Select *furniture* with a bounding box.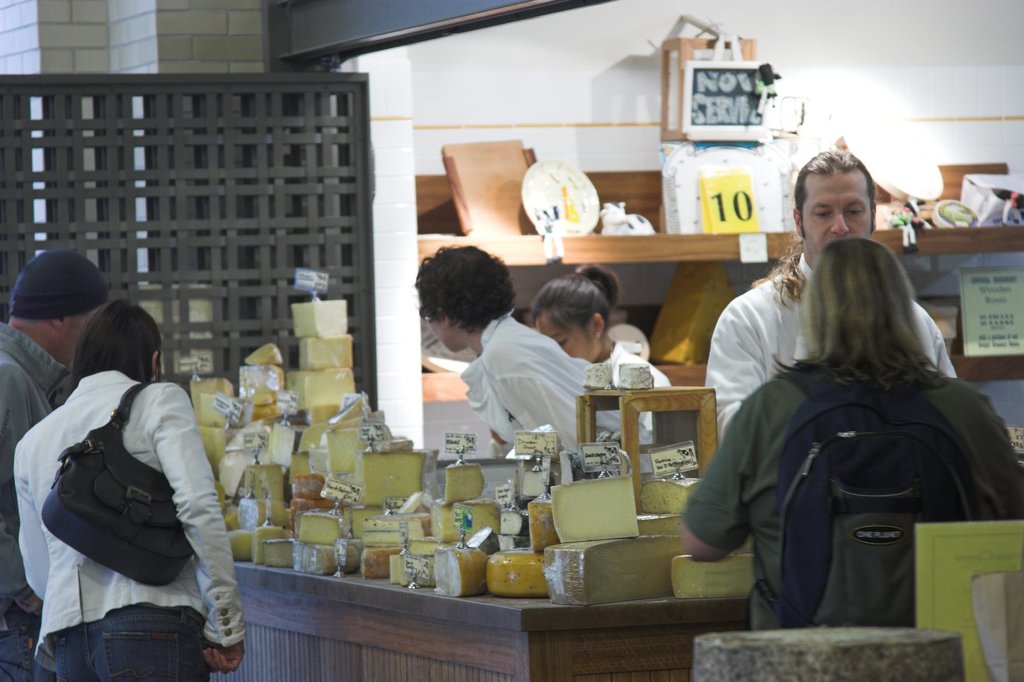
(573, 377, 723, 505).
